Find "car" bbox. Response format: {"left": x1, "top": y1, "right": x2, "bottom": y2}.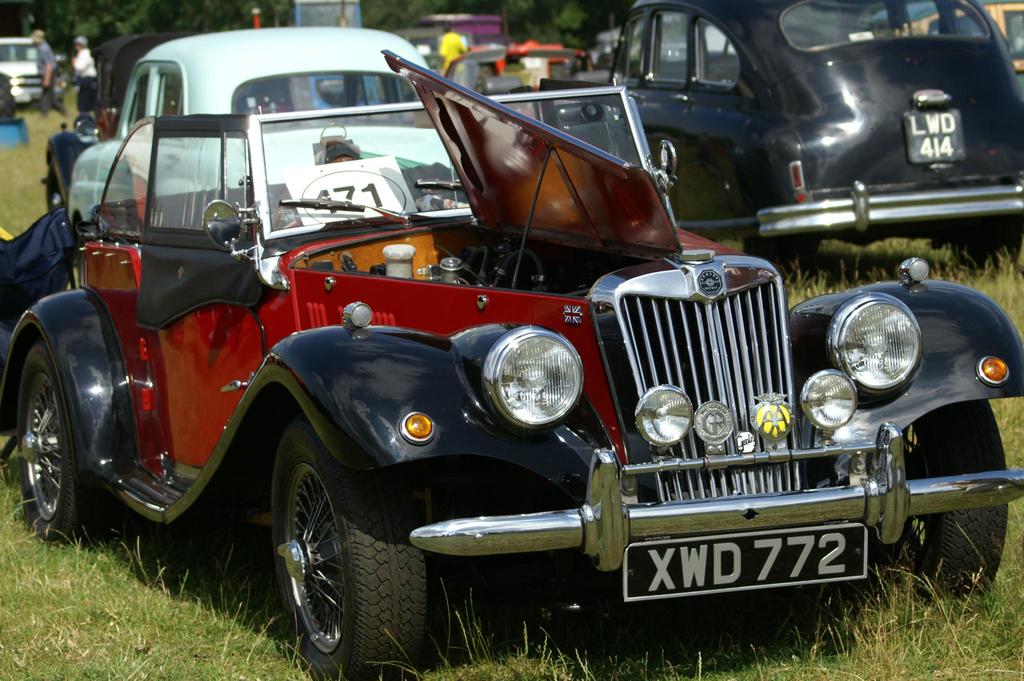
{"left": 529, "top": 0, "right": 1023, "bottom": 281}.
